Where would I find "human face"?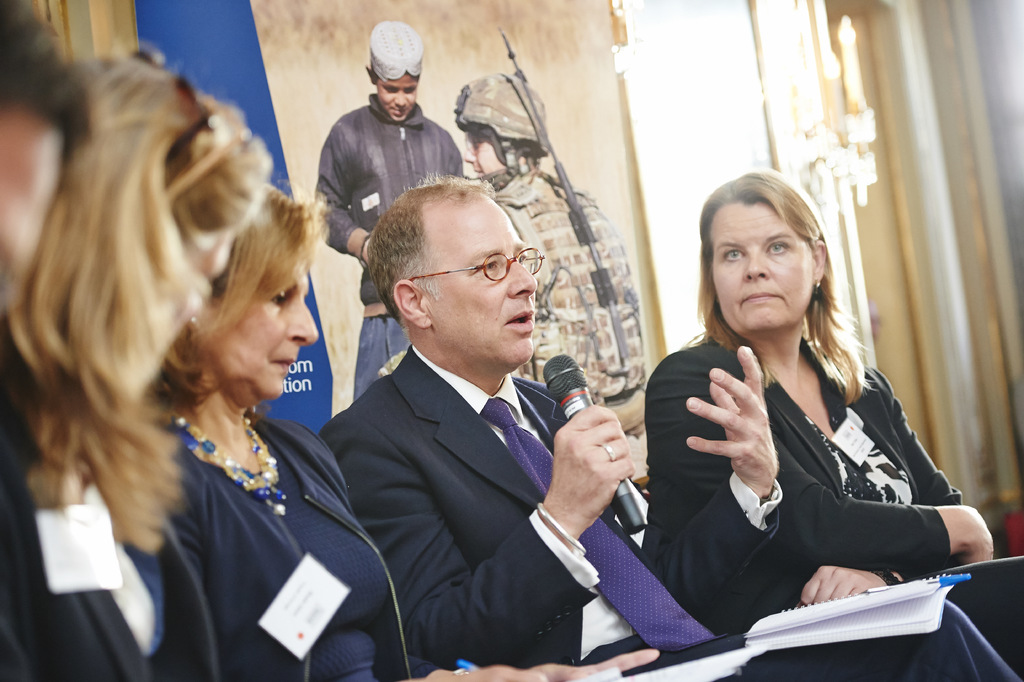
At detection(703, 208, 817, 325).
